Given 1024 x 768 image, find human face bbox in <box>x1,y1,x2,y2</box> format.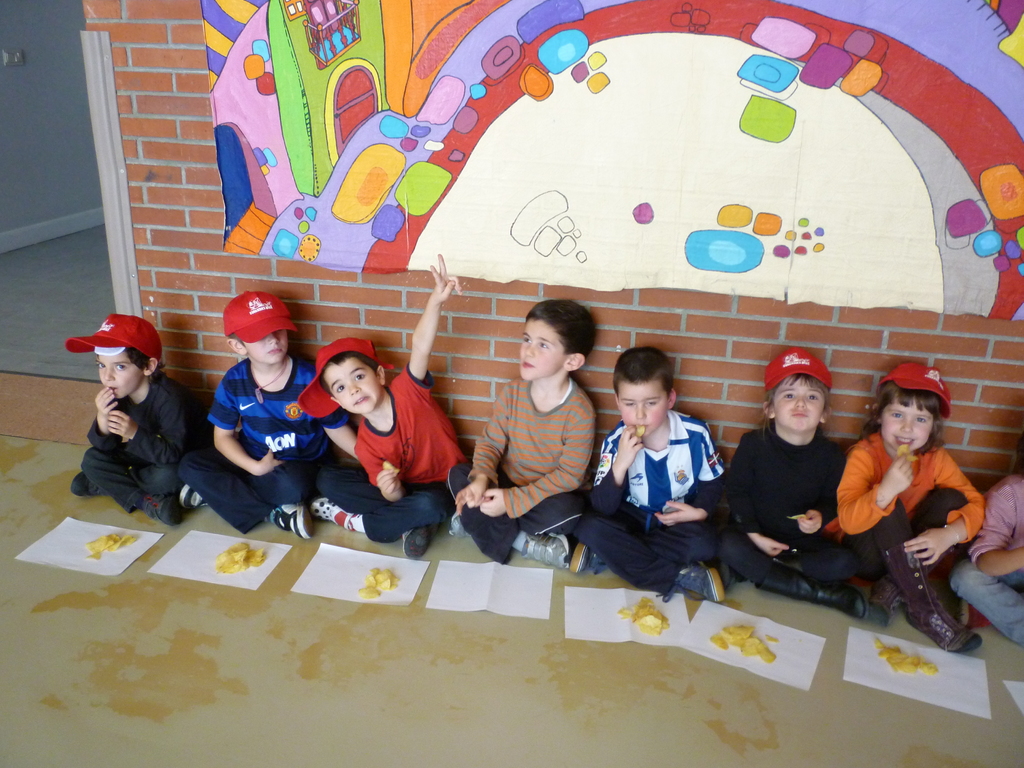
<box>773,374,825,431</box>.
